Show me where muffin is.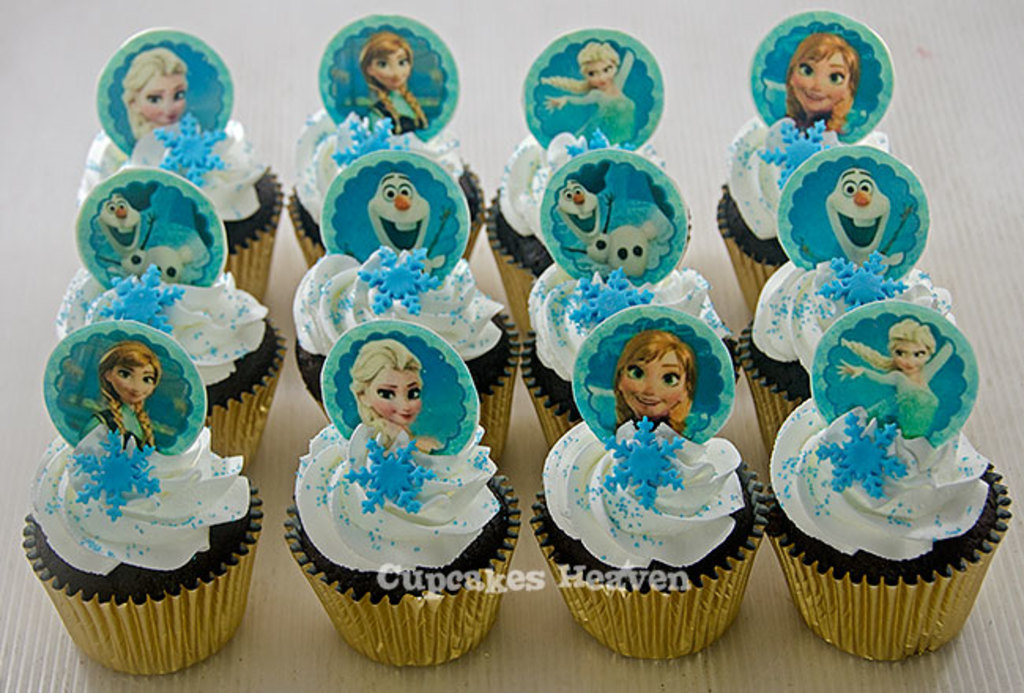
muffin is at [x1=482, y1=13, x2=676, y2=340].
